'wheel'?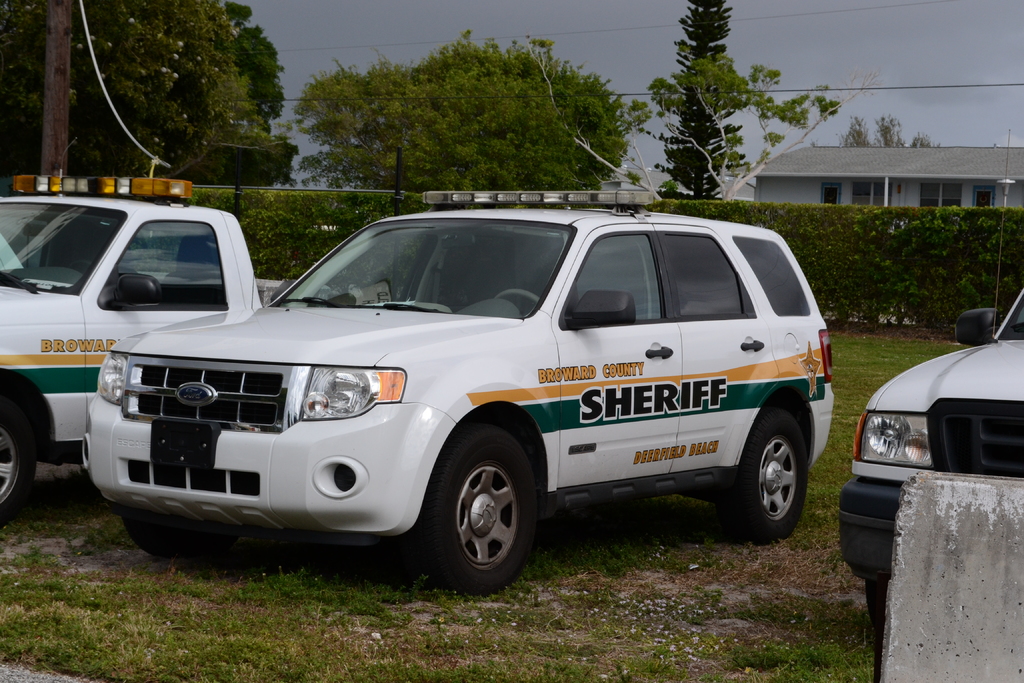
[722,402,808,548]
